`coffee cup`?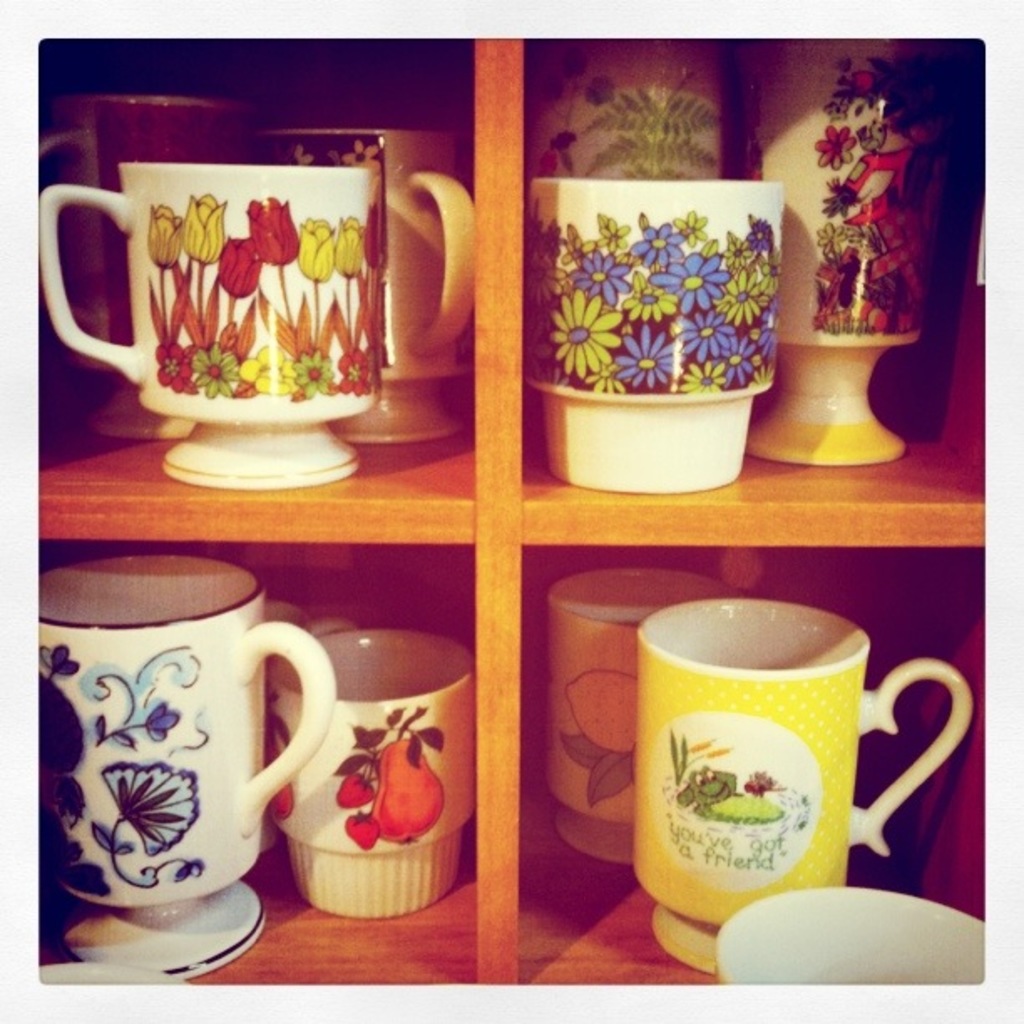
crop(718, 885, 986, 1016)
